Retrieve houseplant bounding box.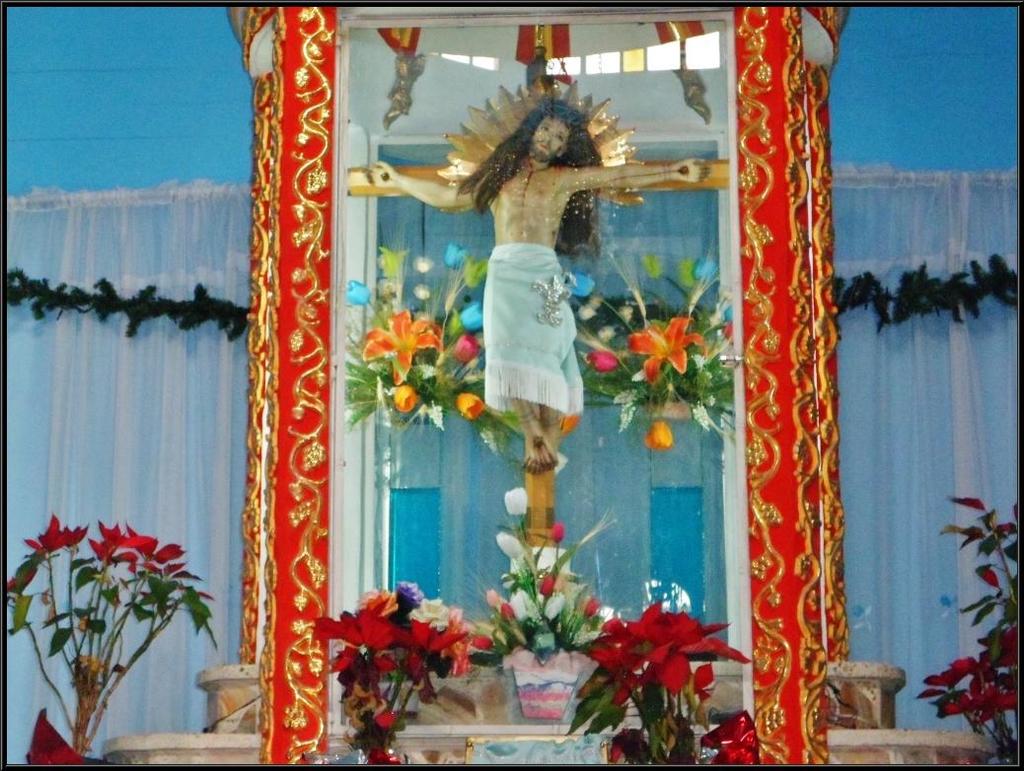
Bounding box: (x1=563, y1=601, x2=759, y2=763).
